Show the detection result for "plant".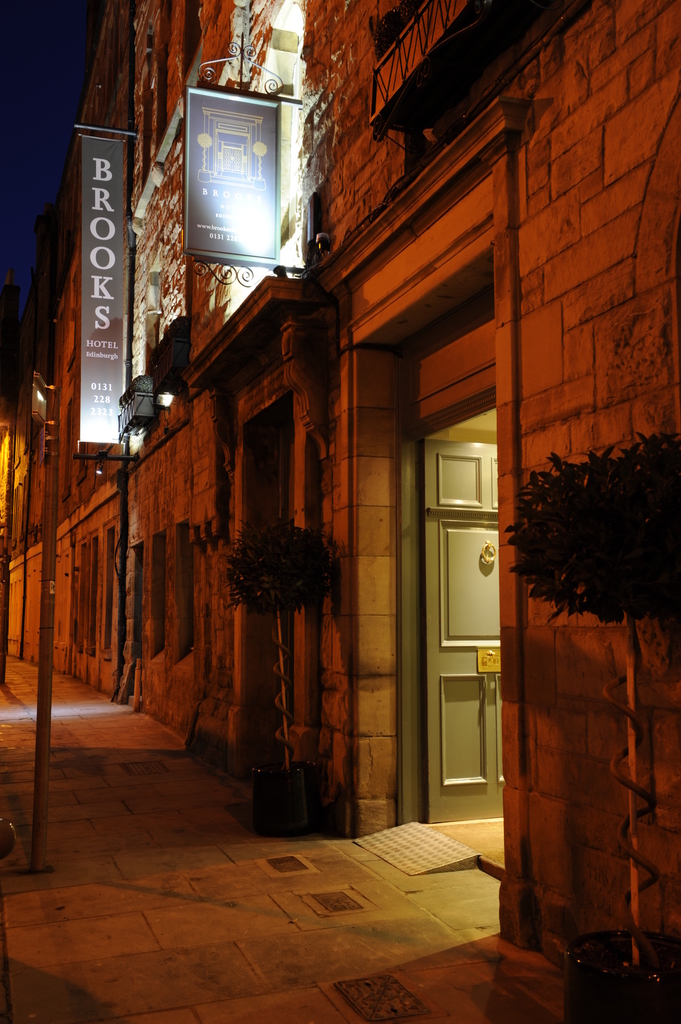
497:441:611:626.
